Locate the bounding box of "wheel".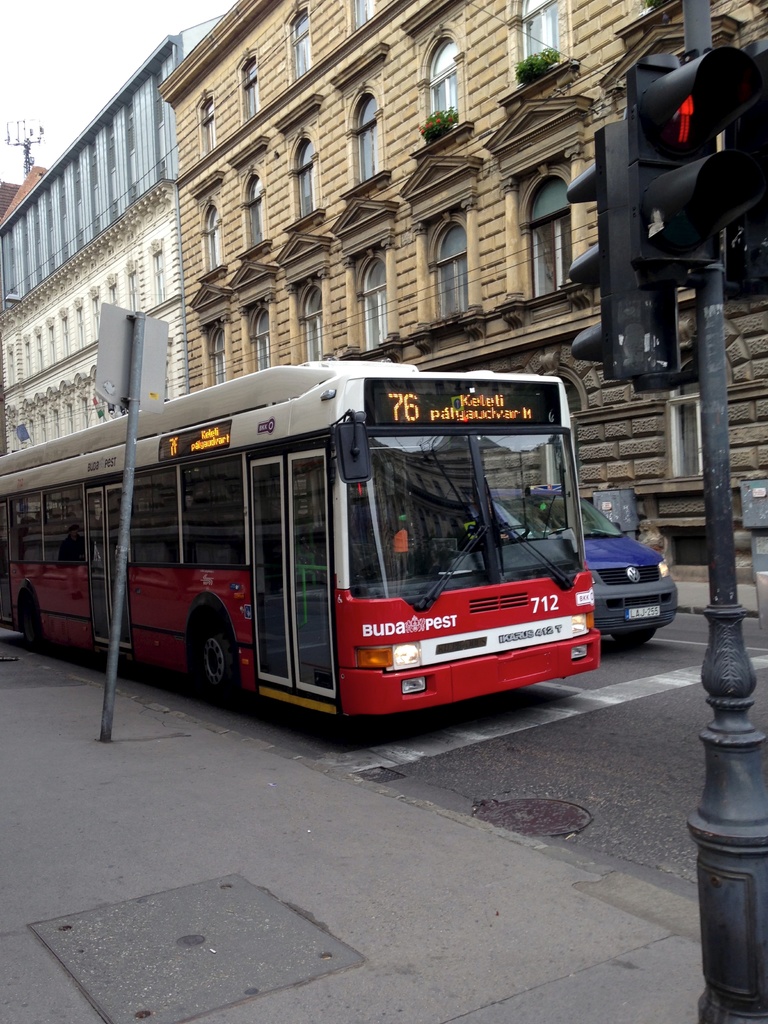
Bounding box: x1=19 y1=596 x2=38 y2=649.
